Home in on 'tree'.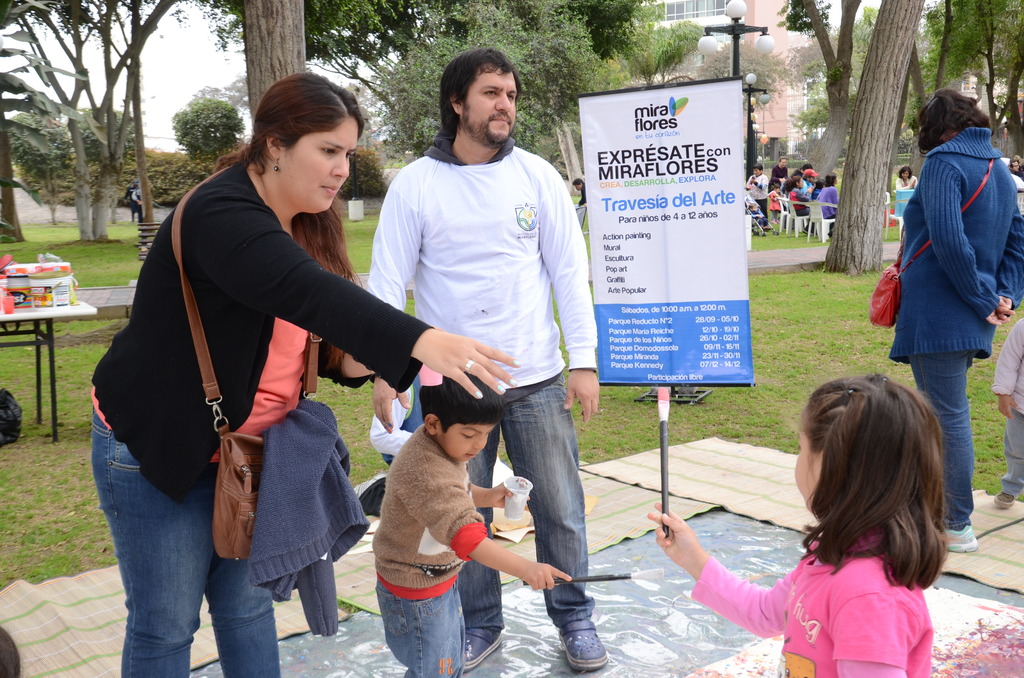
Homed in at [13,115,95,231].
